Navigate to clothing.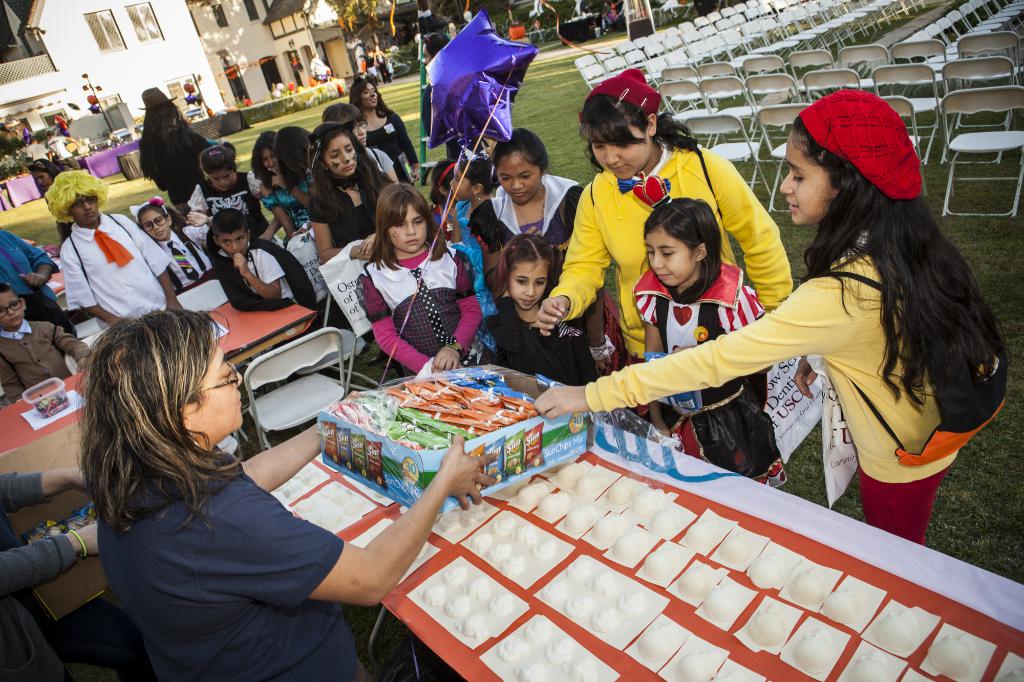
Navigation target: (576, 225, 958, 553).
